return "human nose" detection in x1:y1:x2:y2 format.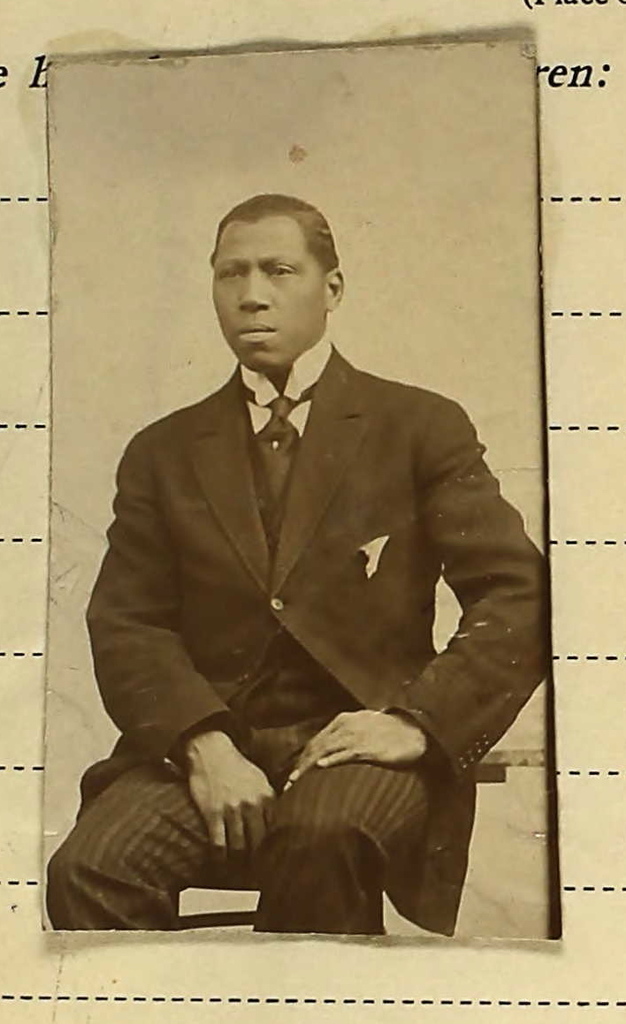
234:264:273:314.
